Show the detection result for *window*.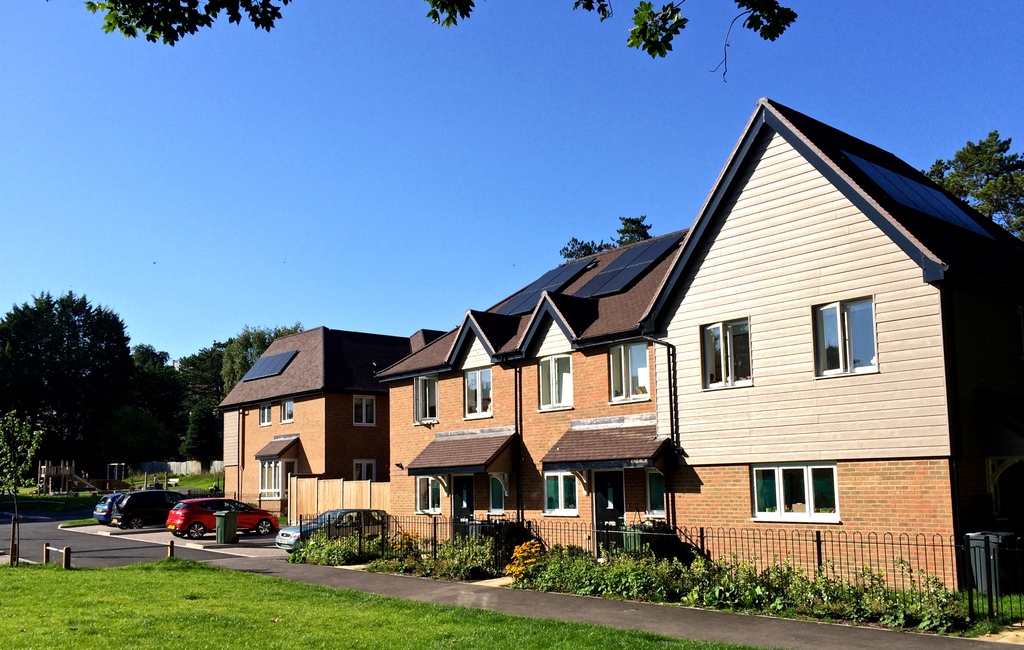
x1=487, y1=477, x2=505, y2=515.
